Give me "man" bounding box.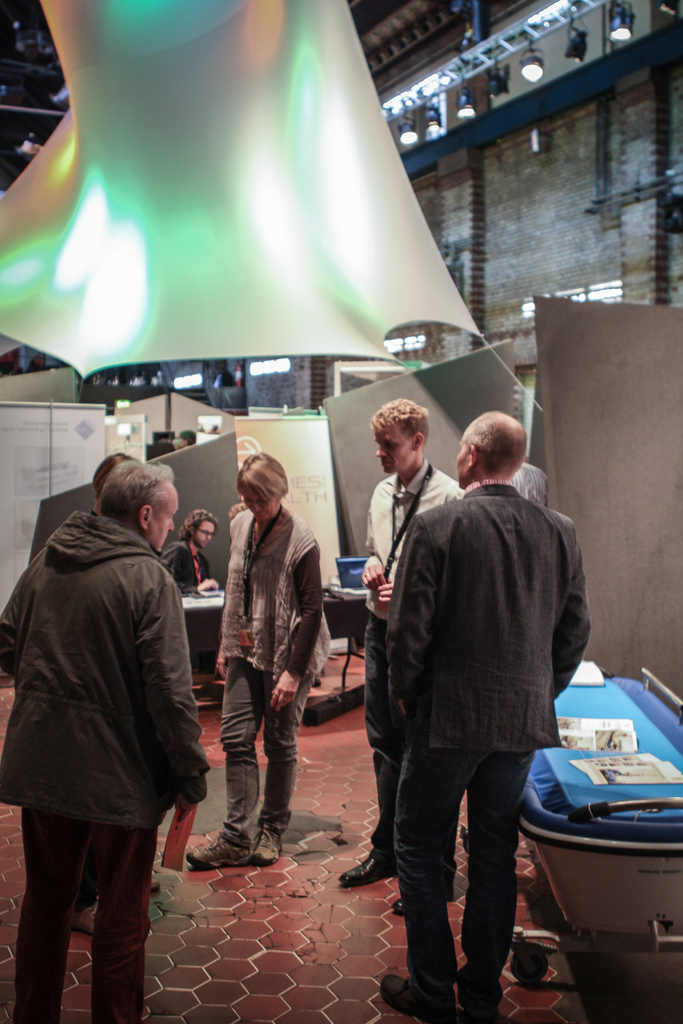
region(331, 396, 475, 922).
